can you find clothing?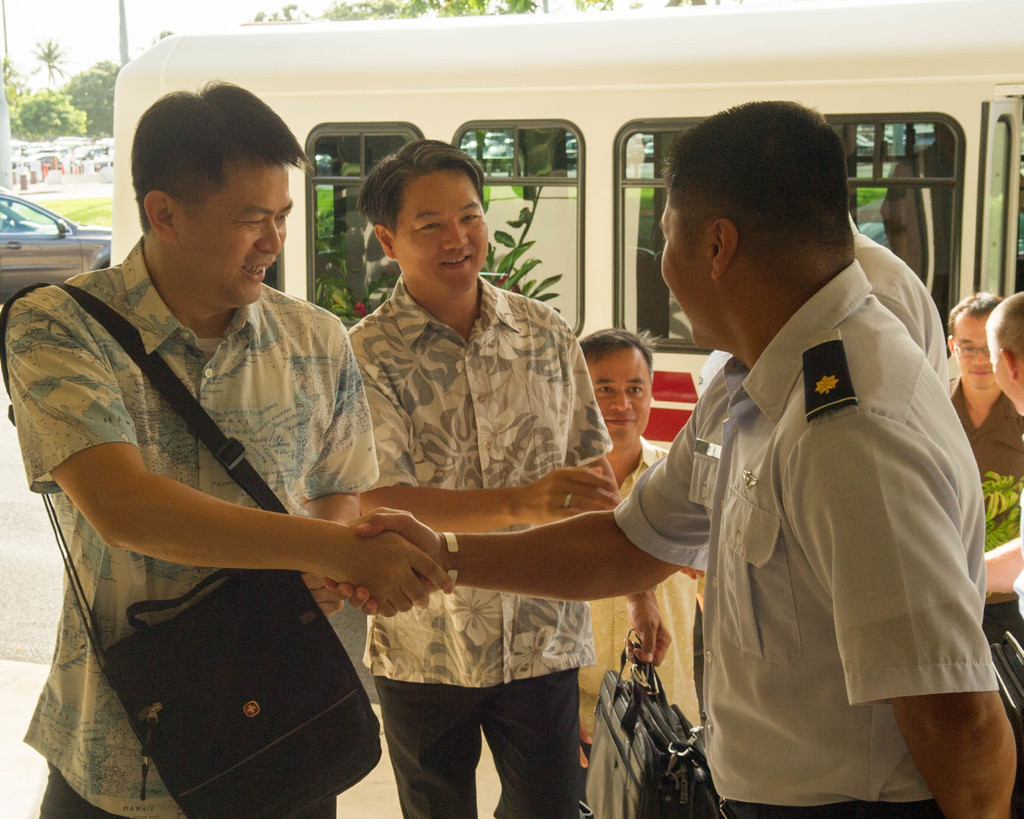
Yes, bounding box: region(346, 273, 612, 818).
